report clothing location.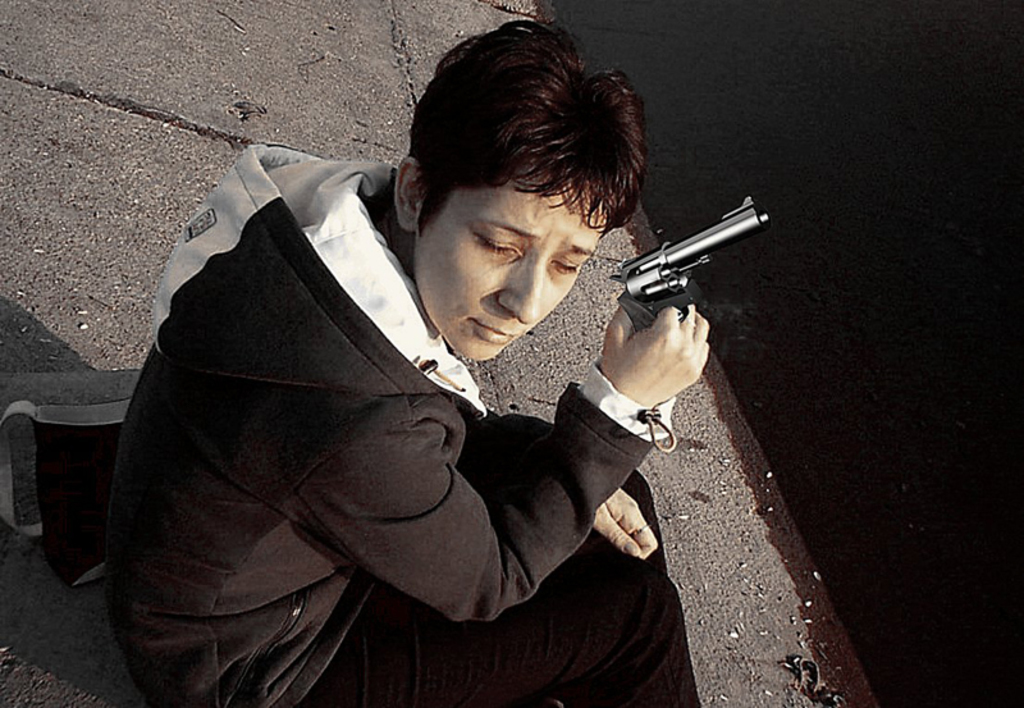
Report: BBox(0, 141, 705, 707).
